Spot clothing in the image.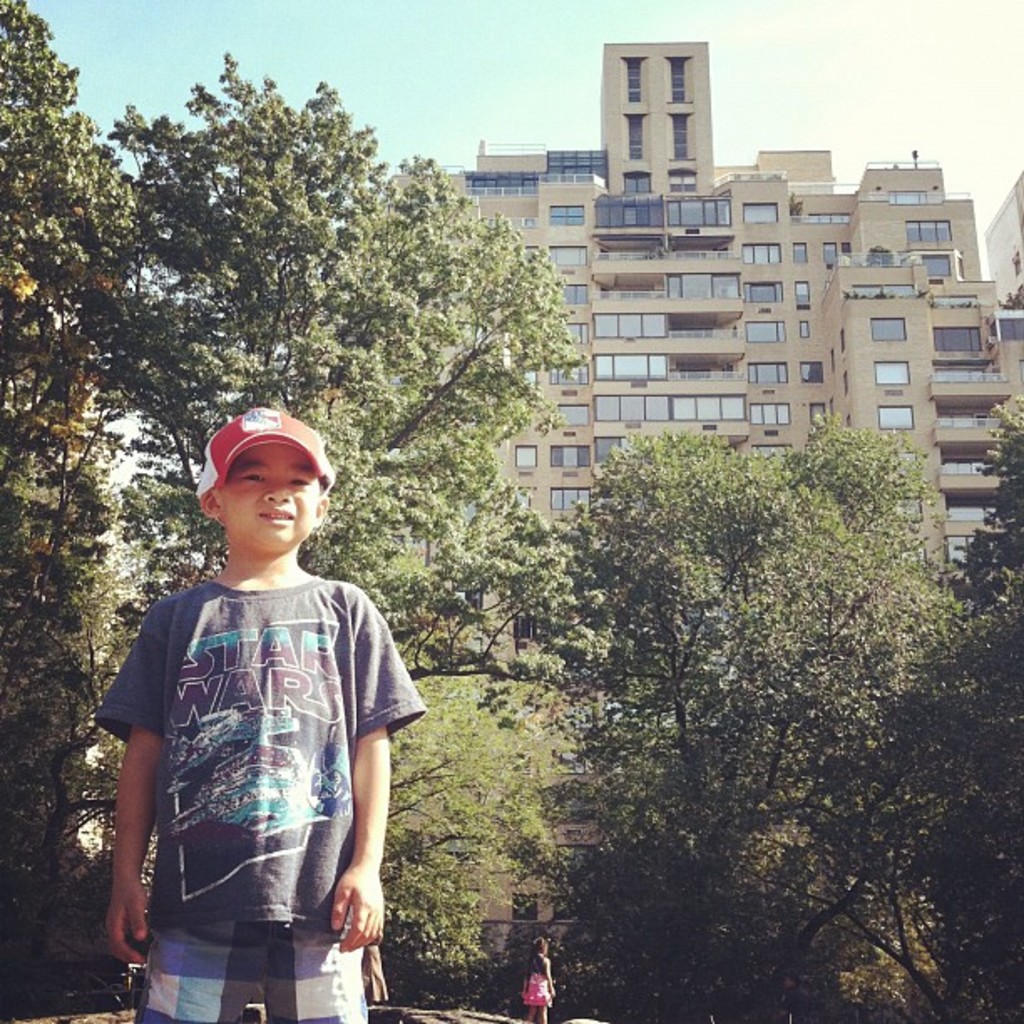
clothing found at x1=82, y1=407, x2=427, y2=1019.
